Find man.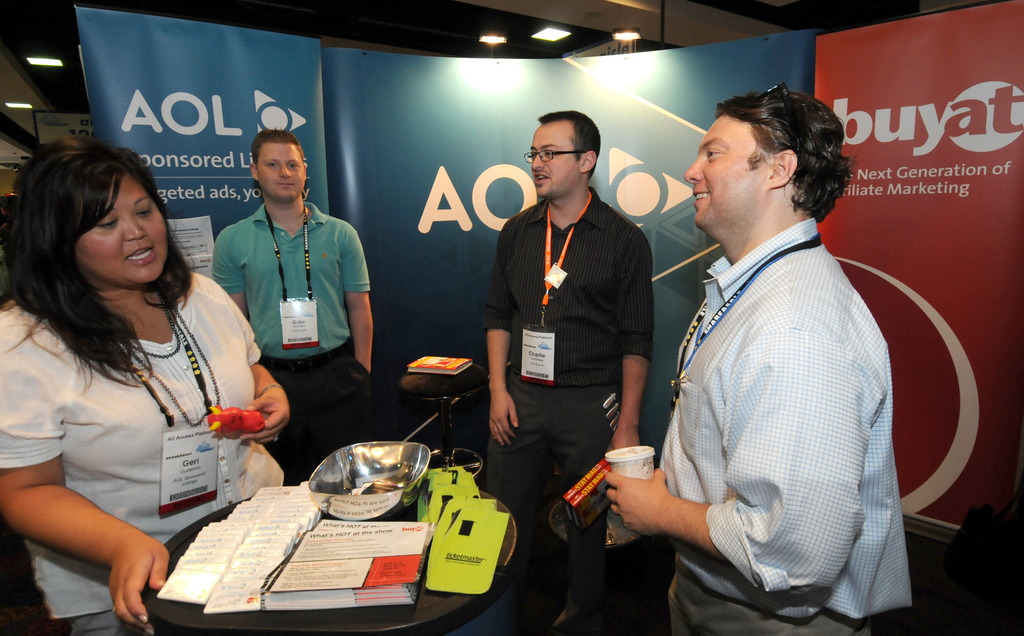
<bbox>211, 129, 380, 488</bbox>.
